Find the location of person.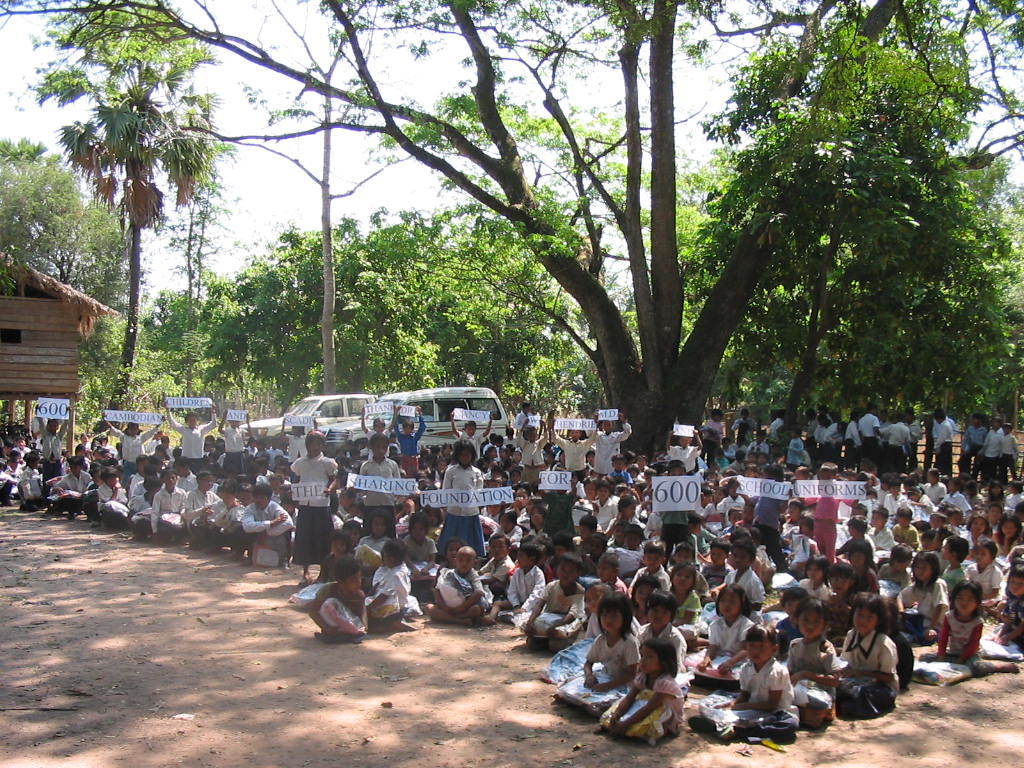
Location: locate(361, 404, 395, 447).
